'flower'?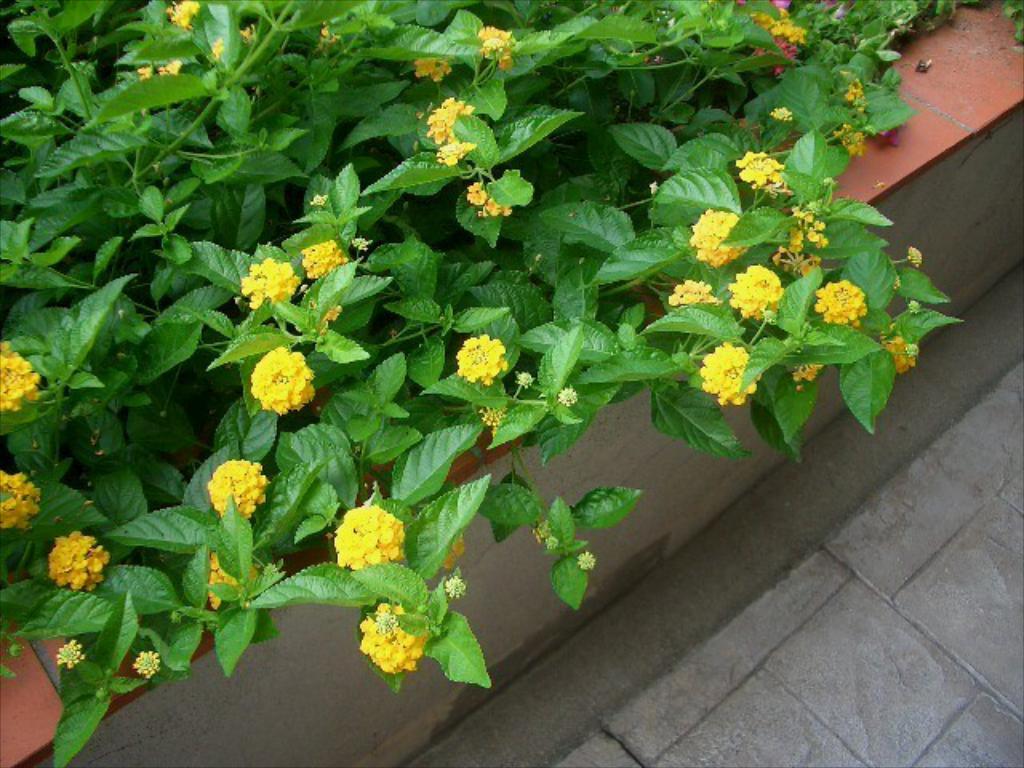
730 264 784 322
